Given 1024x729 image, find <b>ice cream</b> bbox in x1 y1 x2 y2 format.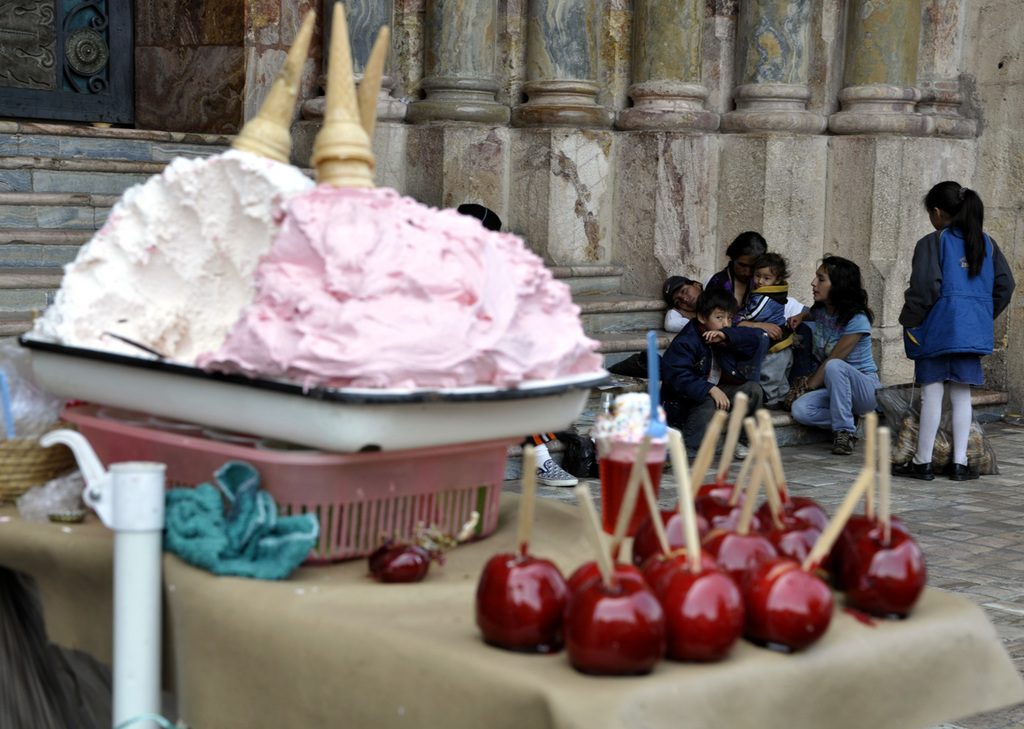
58 147 617 439.
